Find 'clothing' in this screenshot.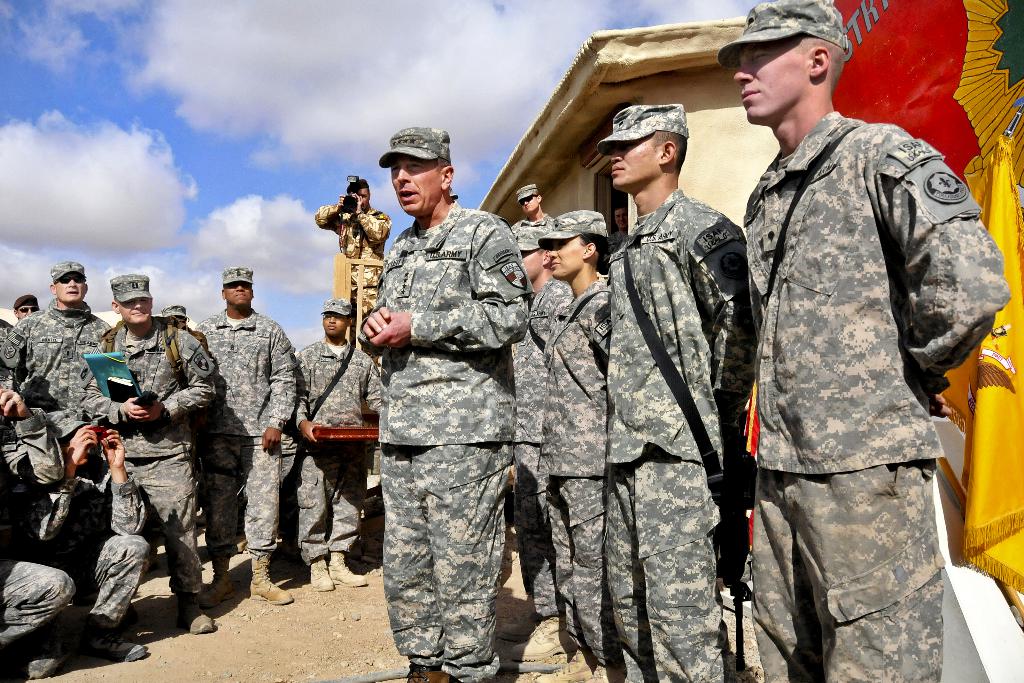
The bounding box for 'clothing' is 278 432 297 539.
